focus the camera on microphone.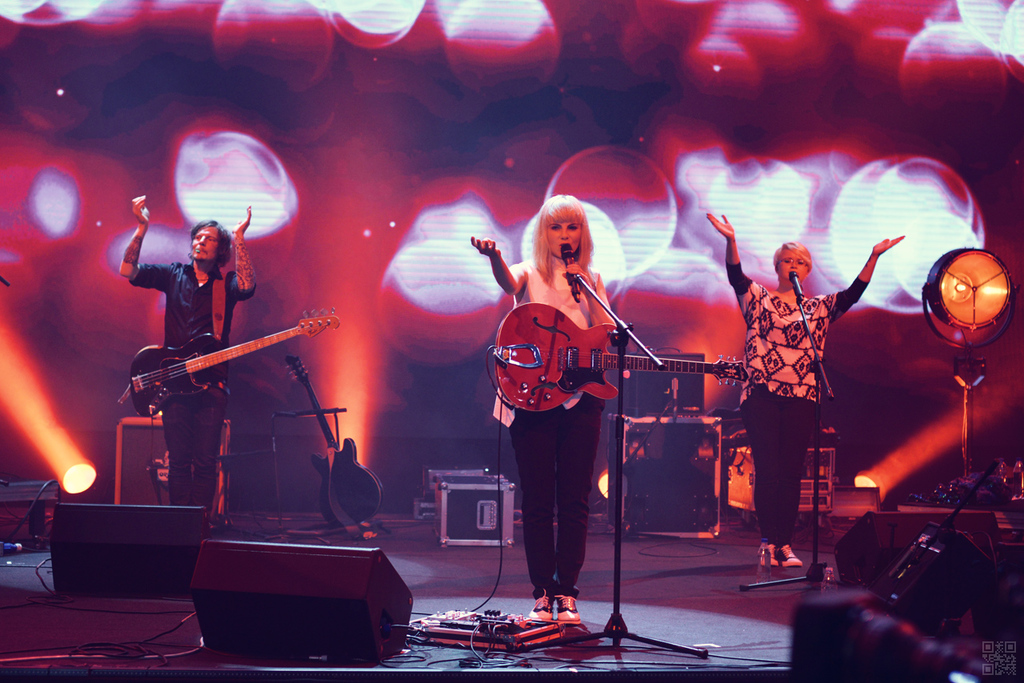
Focus region: <region>791, 271, 806, 302</region>.
